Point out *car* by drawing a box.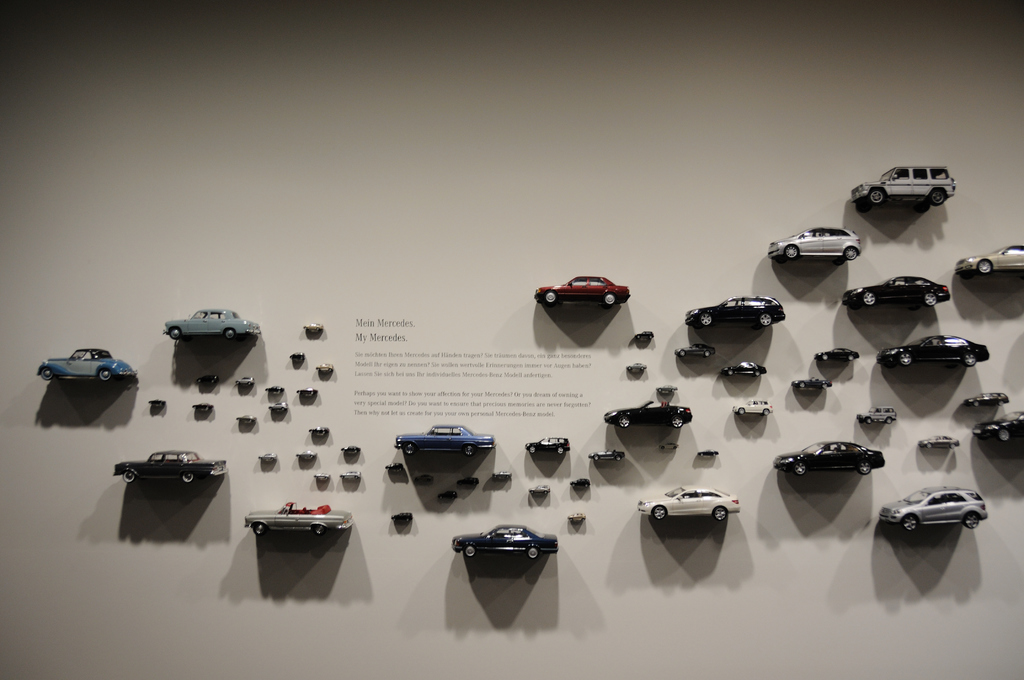
(396, 425, 499, 457).
